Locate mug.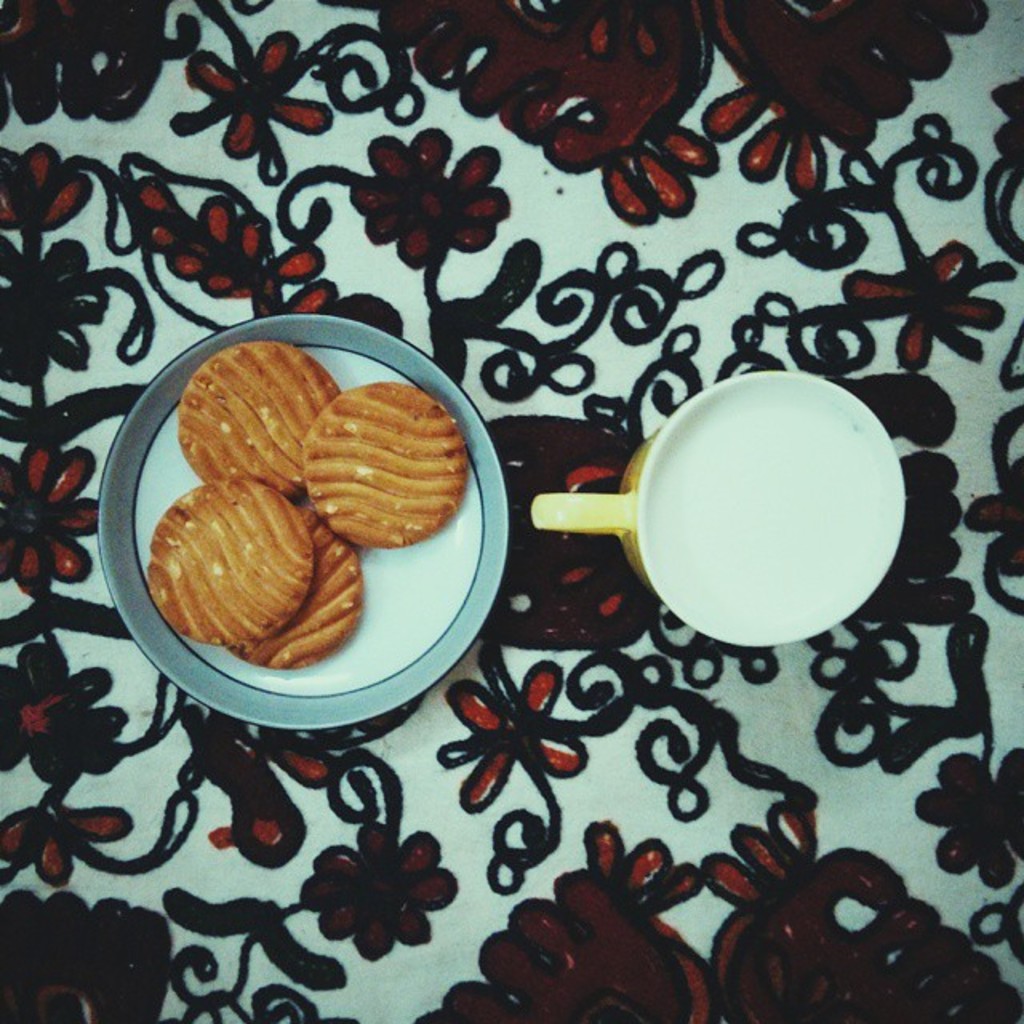
Bounding box: (x1=531, y1=371, x2=909, y2=645).
